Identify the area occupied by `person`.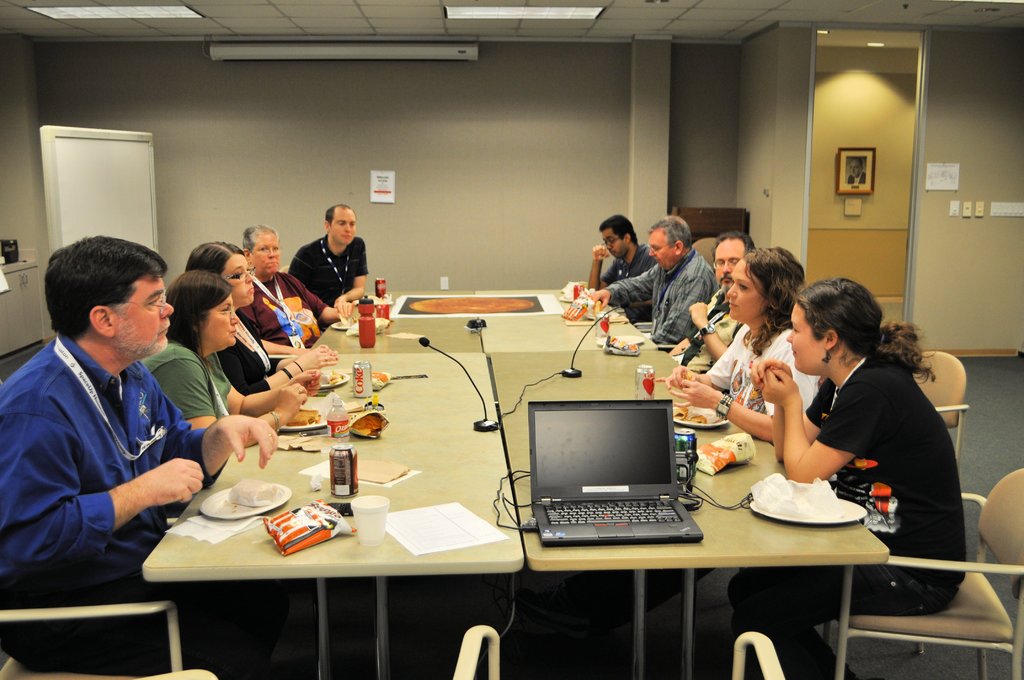
Area: <box>136,266,307,433</box>.
